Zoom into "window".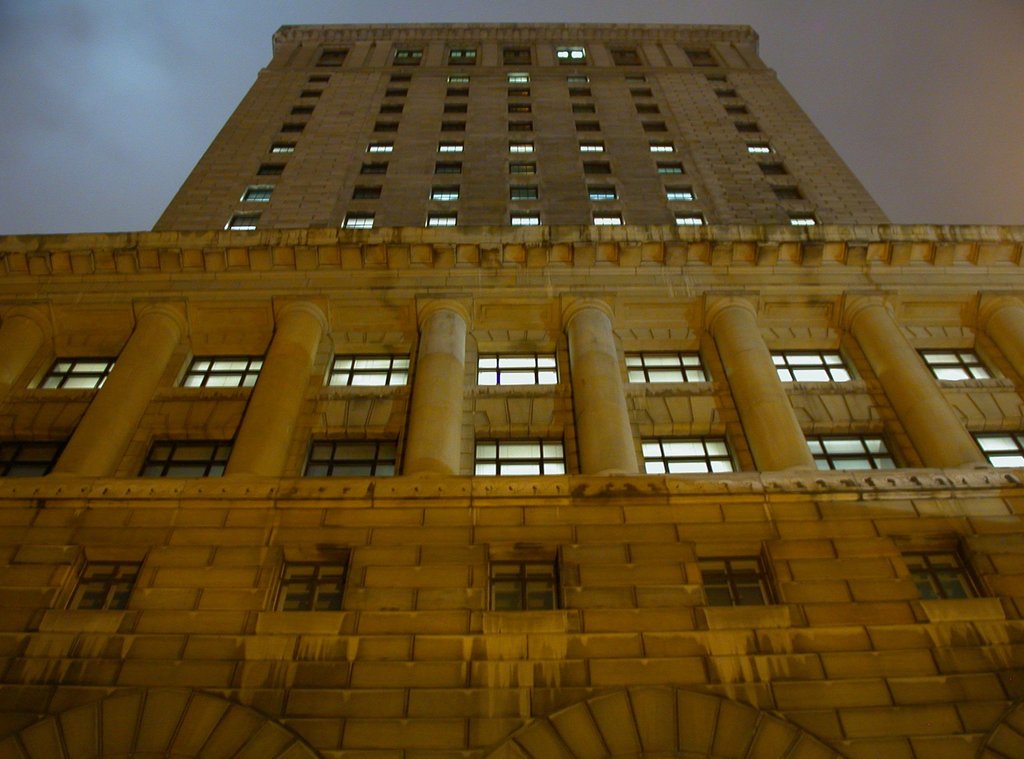
Zoom target: box=[153, 430, 225, 479].
